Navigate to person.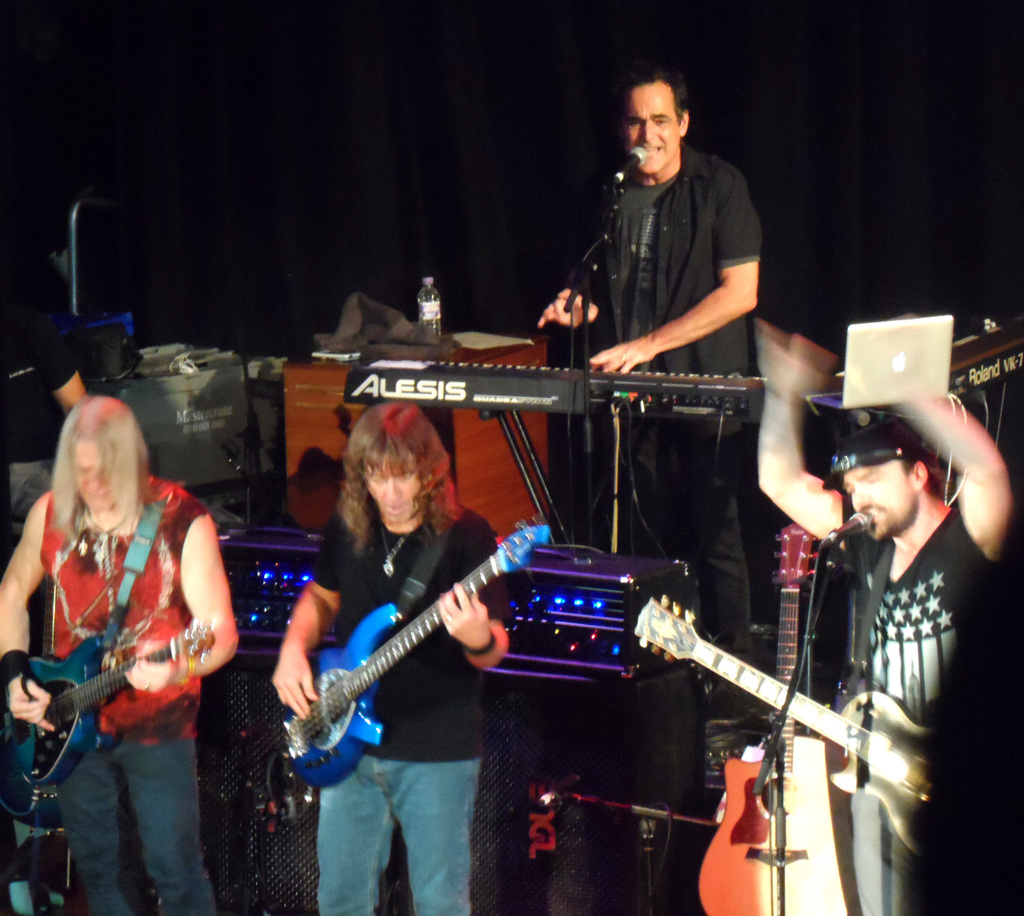
Navigation target: 745:311:1023:915.
